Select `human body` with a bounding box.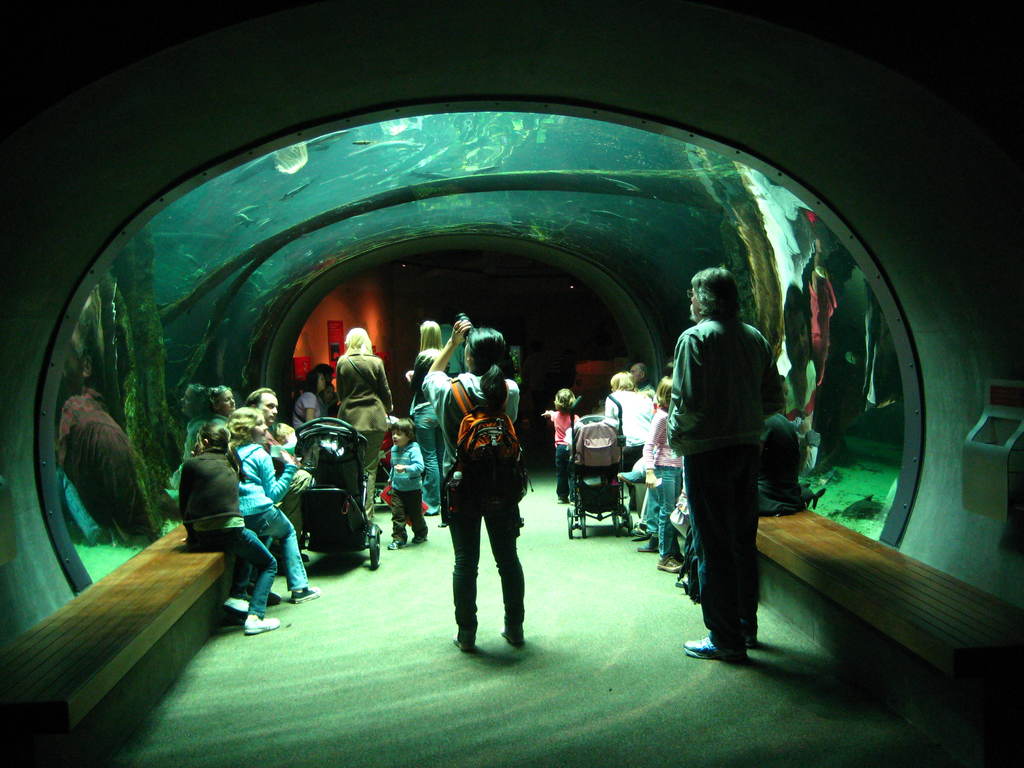
538,390,573,502.
